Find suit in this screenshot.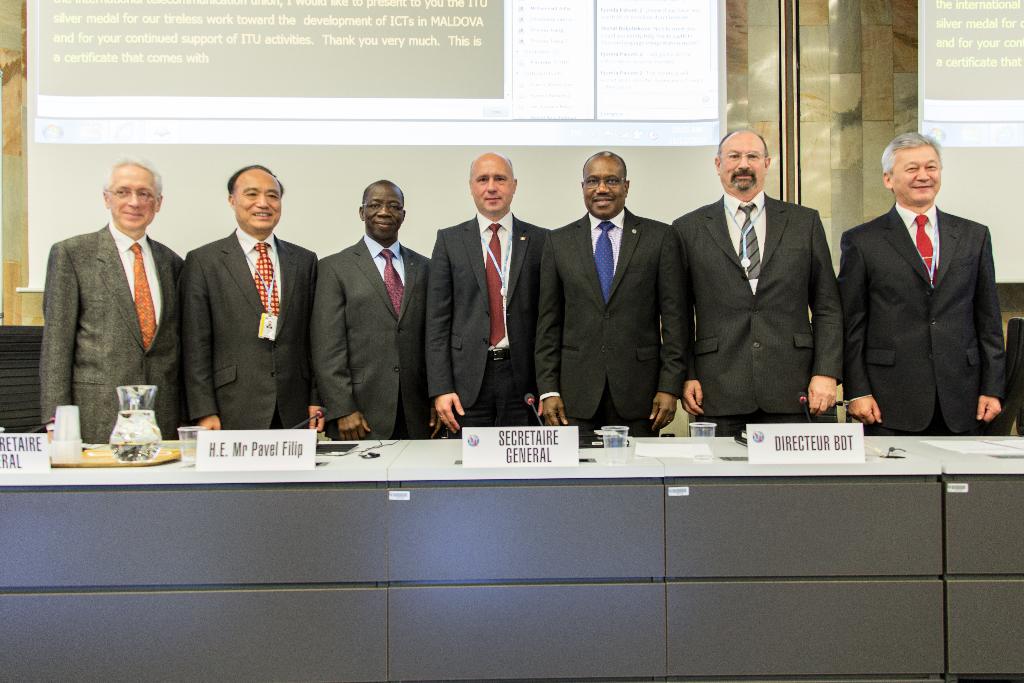
The bounding box for suit is (left=38, top=218, right=185, bottom=442).
